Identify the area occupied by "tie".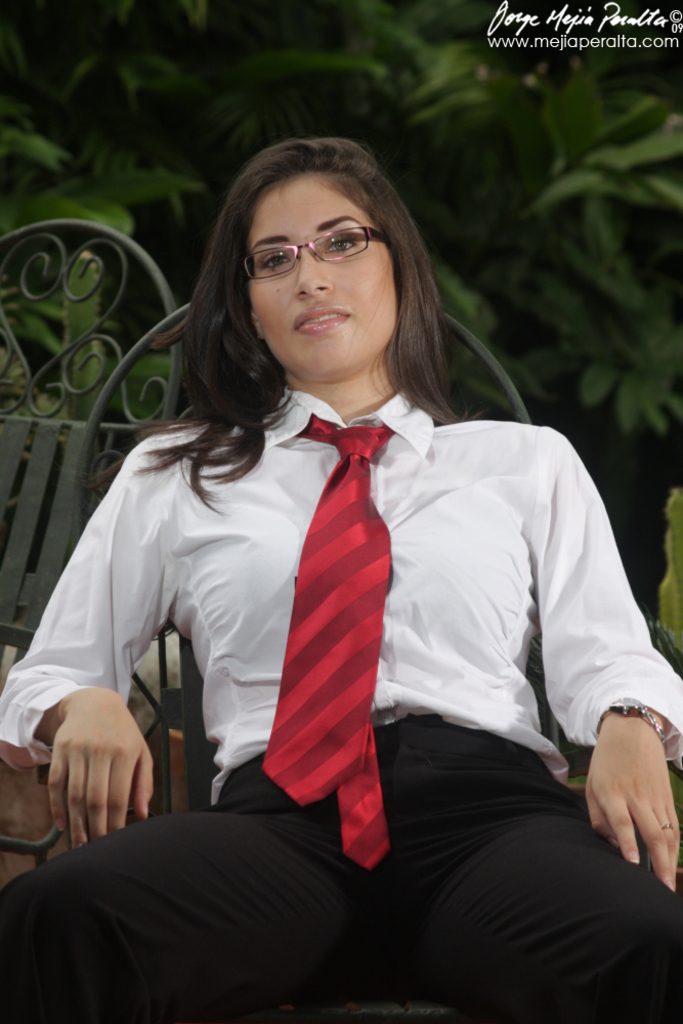
Area: 262/413/398/874.
